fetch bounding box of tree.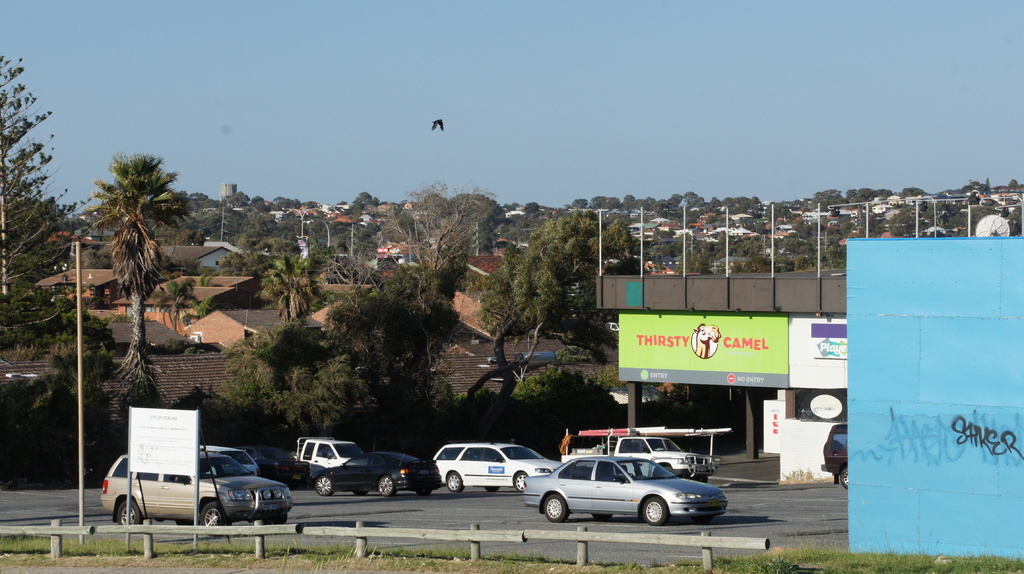
Bbox: x1=459, y1=200, x2=640, y2=426.
